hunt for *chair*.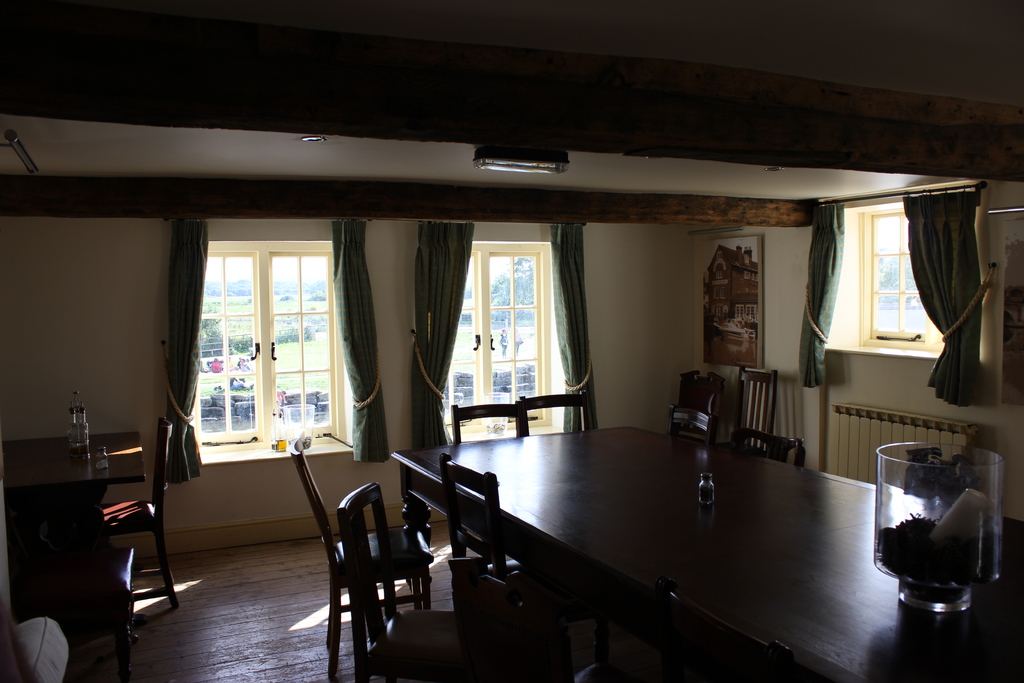
Hunted down at [518, 393, 594, 436].
